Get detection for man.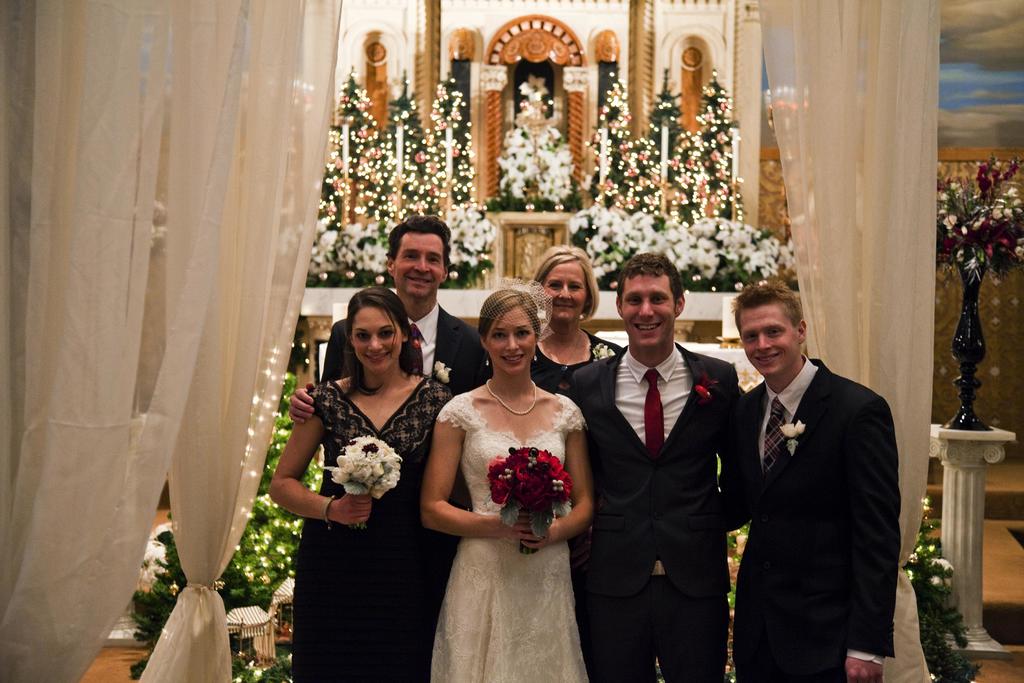
Detection: (x1=286, y1=217, x2=492, y2=421).
